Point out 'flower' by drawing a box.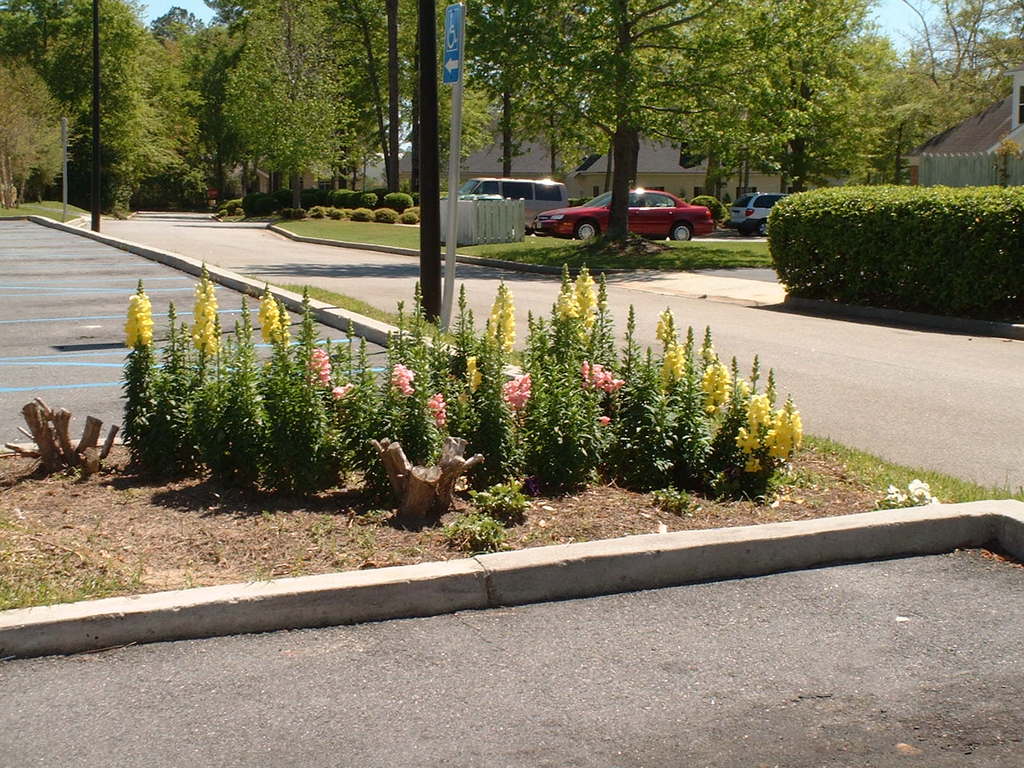
detection(771, 408, 803, 463).
